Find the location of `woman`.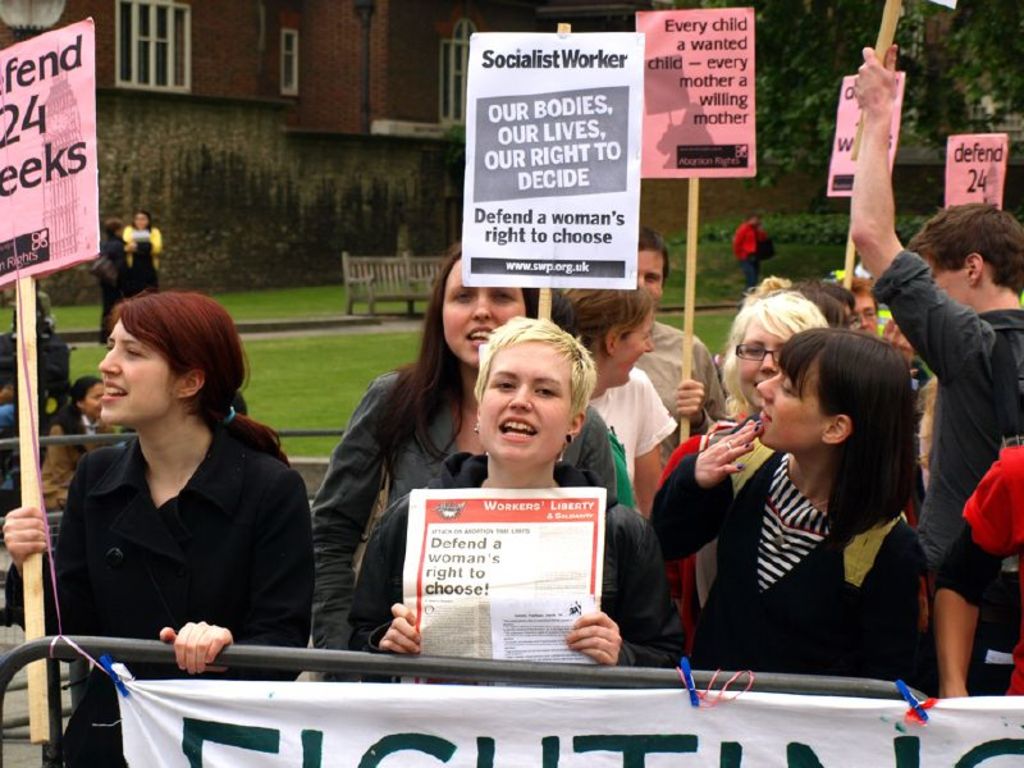
Location: box(644, 287, 824, 653).
